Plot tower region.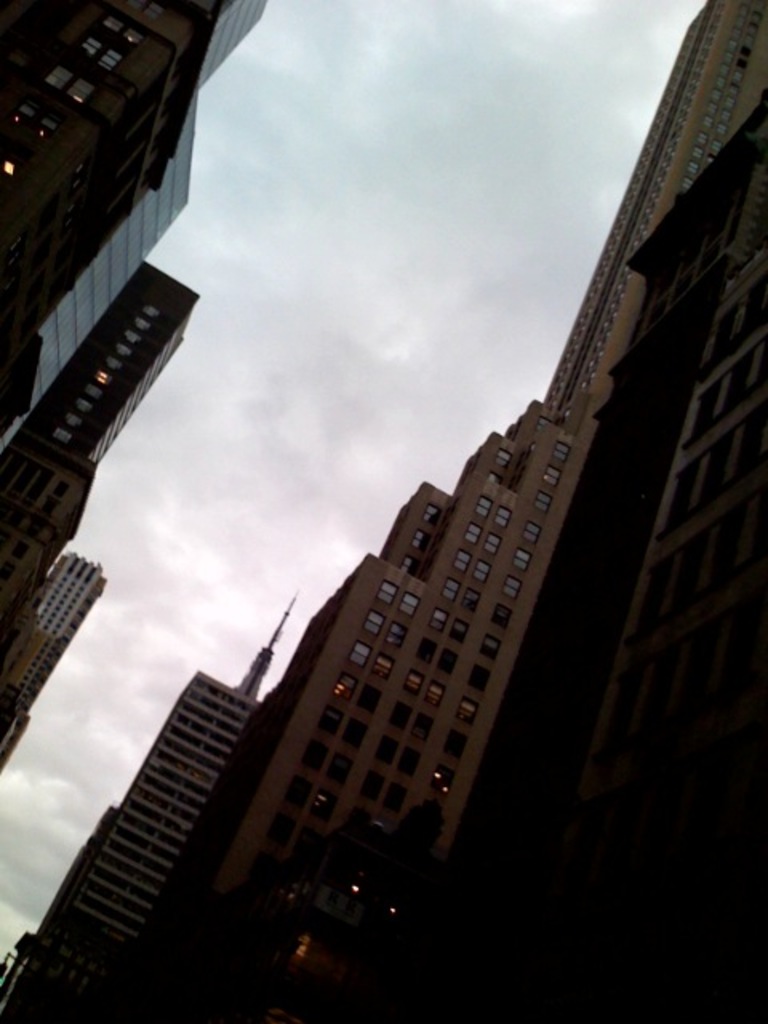
Plotted at bbox=(232, 592, 299, 702).
